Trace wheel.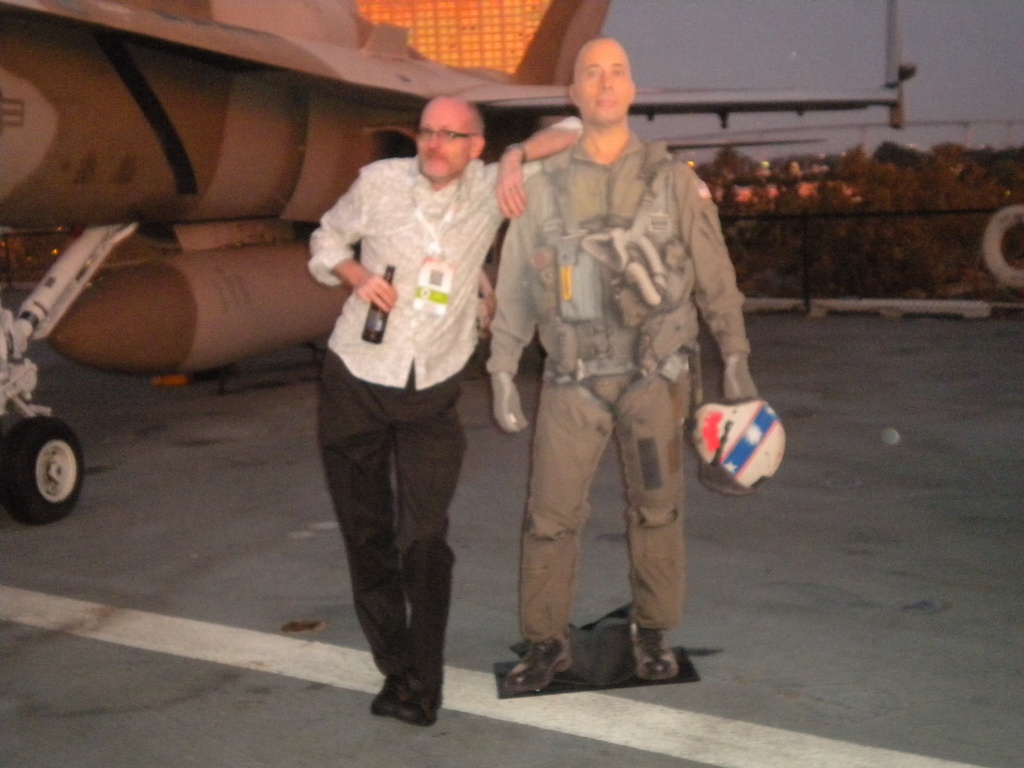
Traced to pyautogui.locateOnScreen(980, 205, 1023, 291).
